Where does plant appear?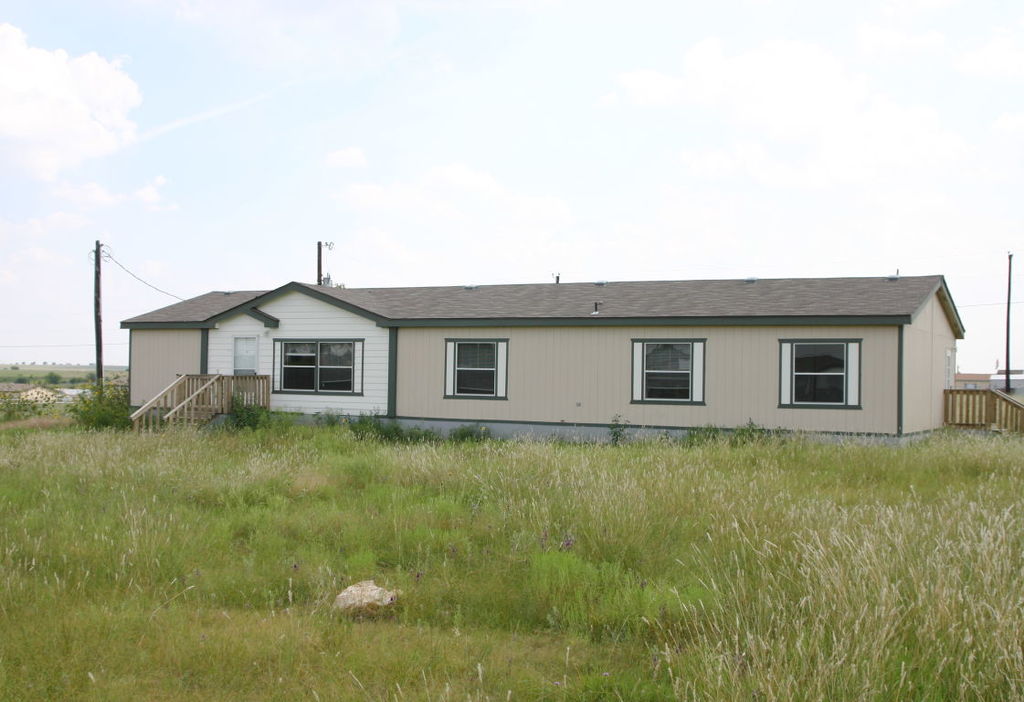
Appears at bbox=(447, 420, 500, 449).
